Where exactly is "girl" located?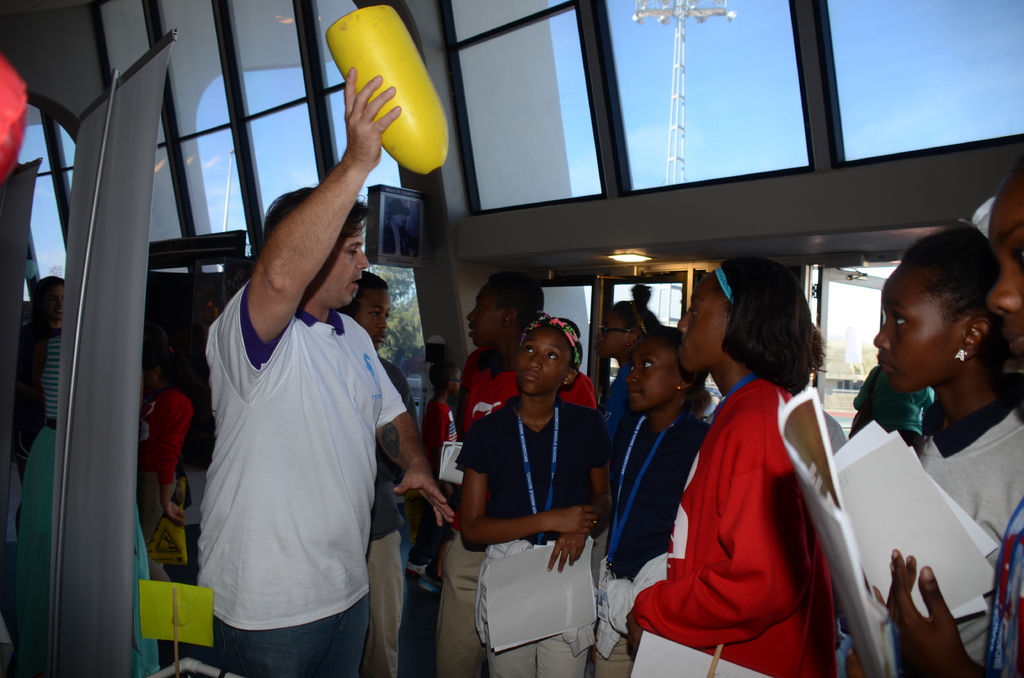
Its bounding box is 636,250,858,677.
